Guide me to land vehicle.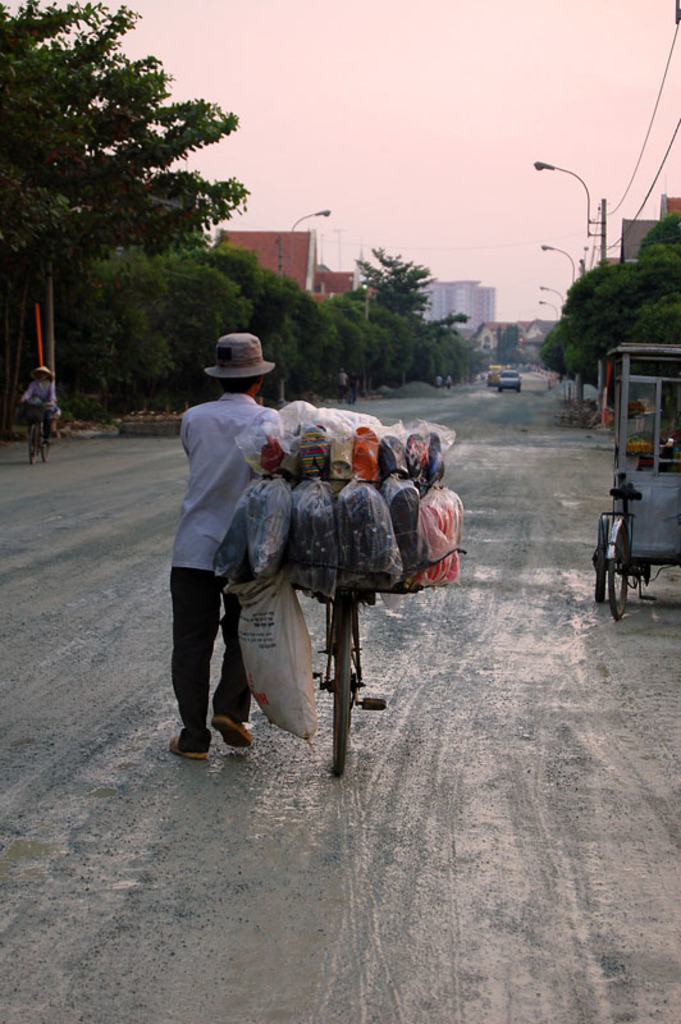
Guidance: bbox=(20, 398, 50, 470).
